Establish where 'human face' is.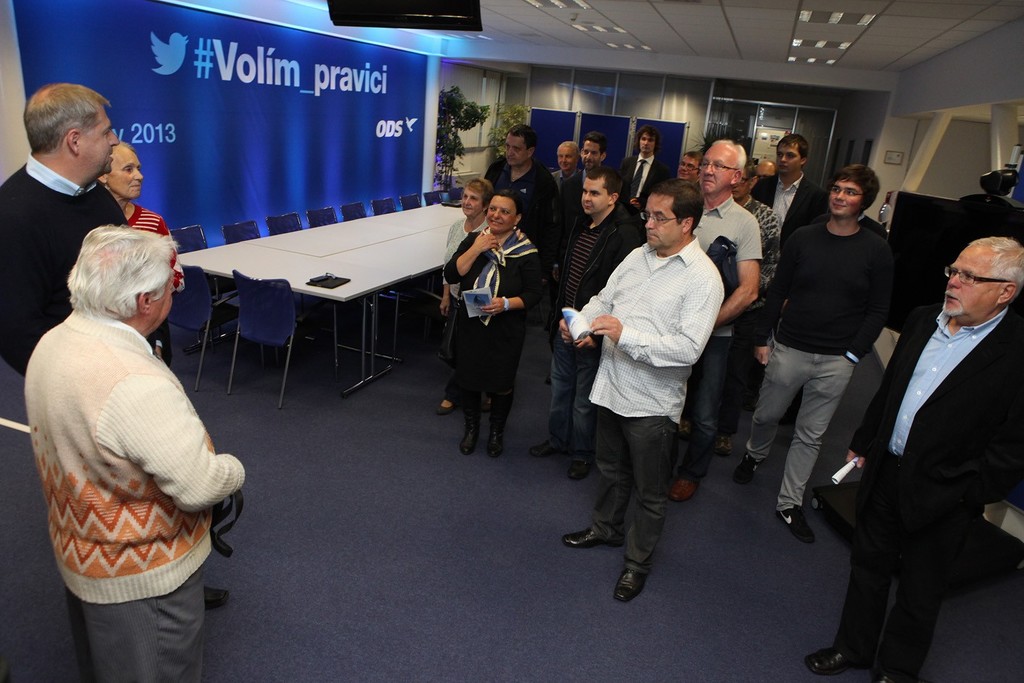
Established at bbox=[78, 107, 120, 176].
